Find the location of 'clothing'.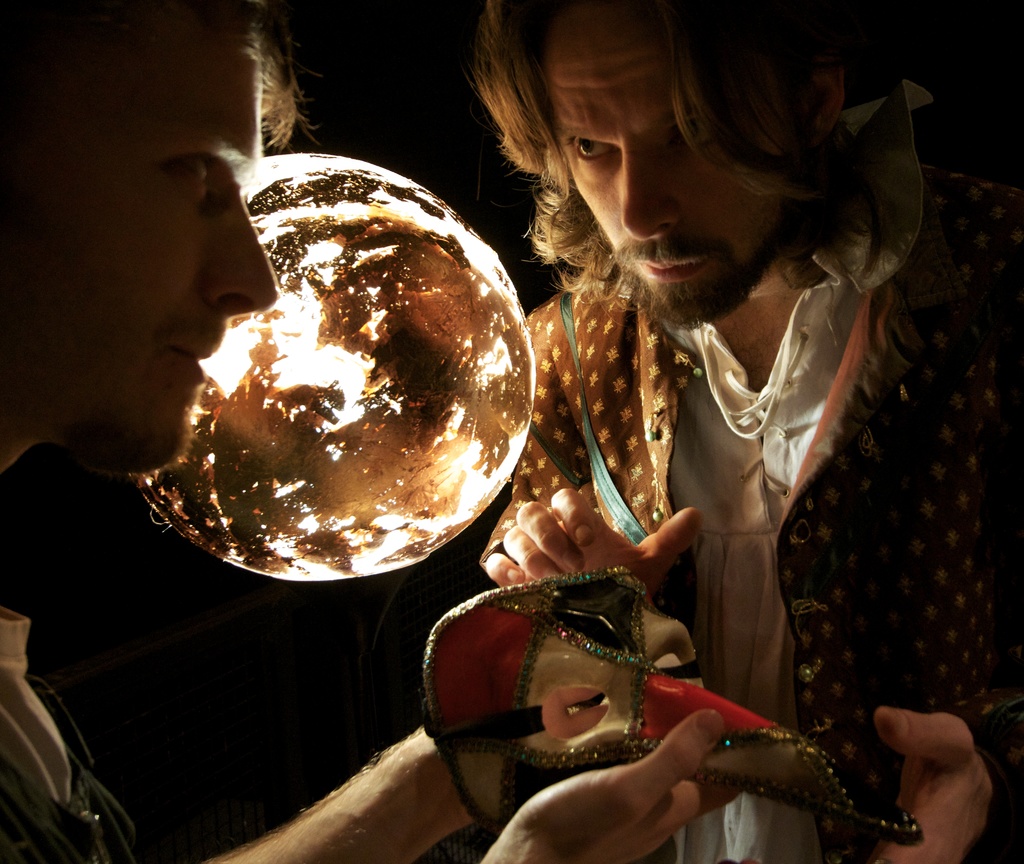
Location: <bbox>435, 84, 950, 826</bbox>.
